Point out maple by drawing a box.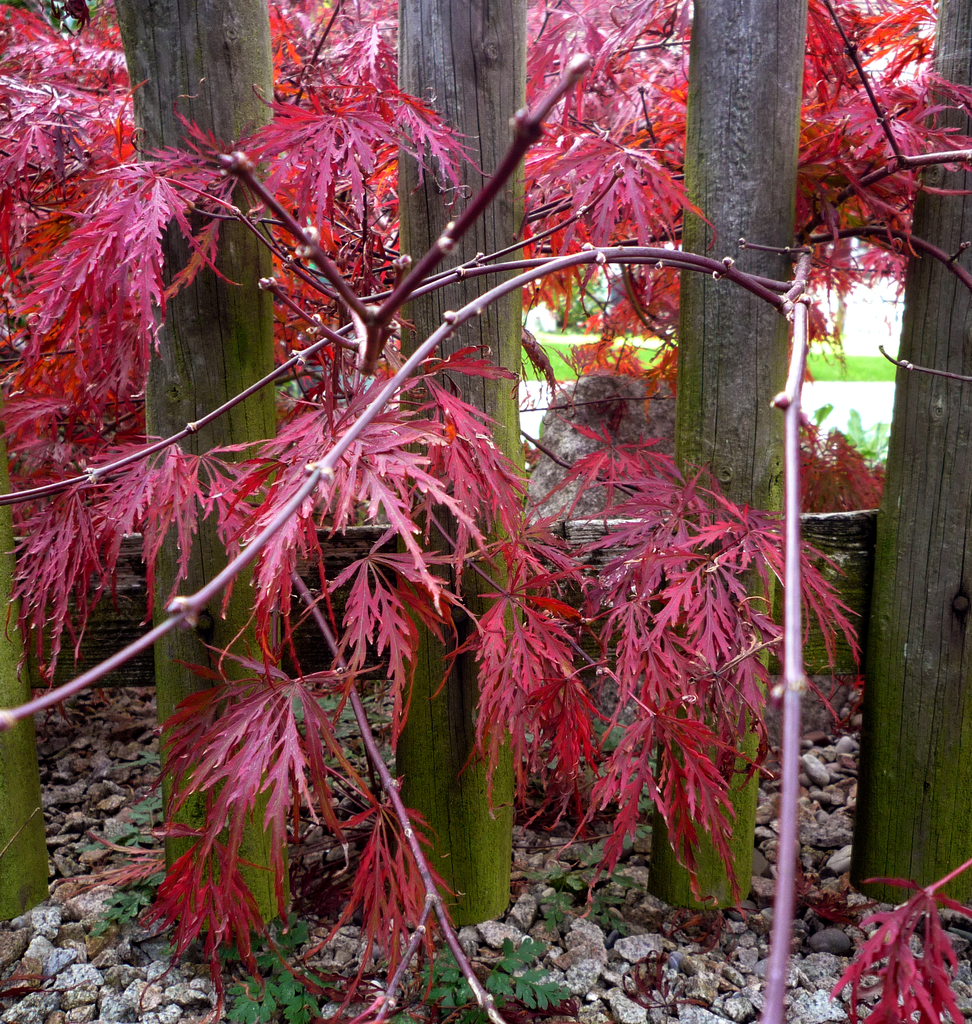
0,0,946,1015.
